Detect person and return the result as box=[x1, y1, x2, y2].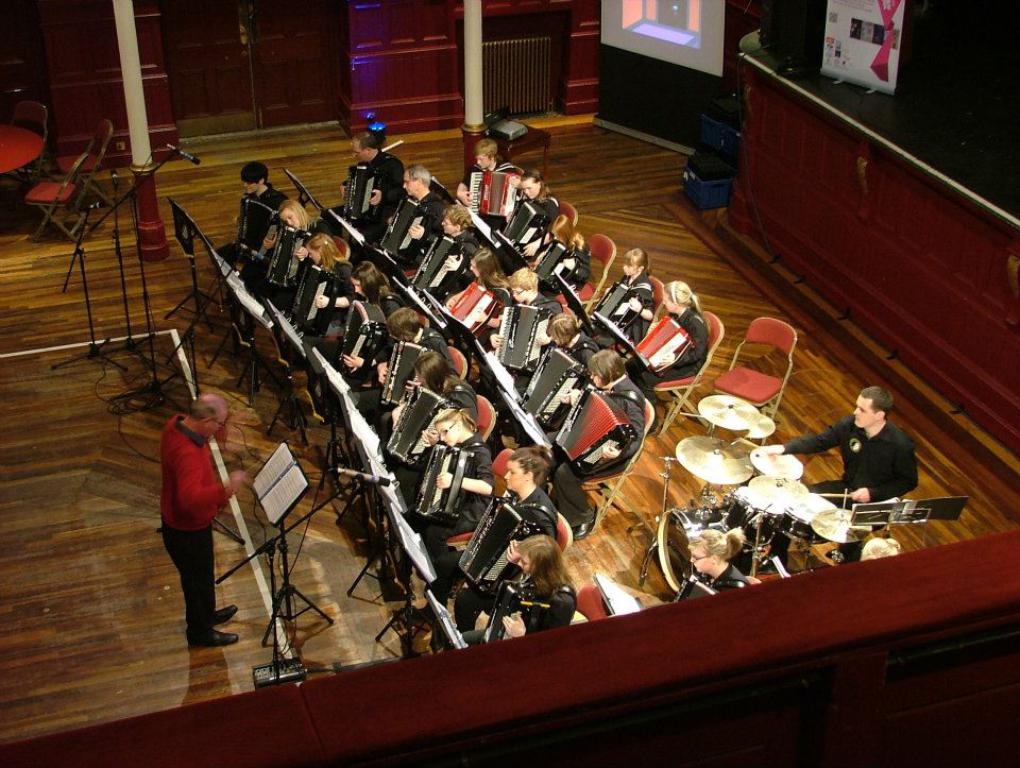
box=[440, 447, 545, 645].
